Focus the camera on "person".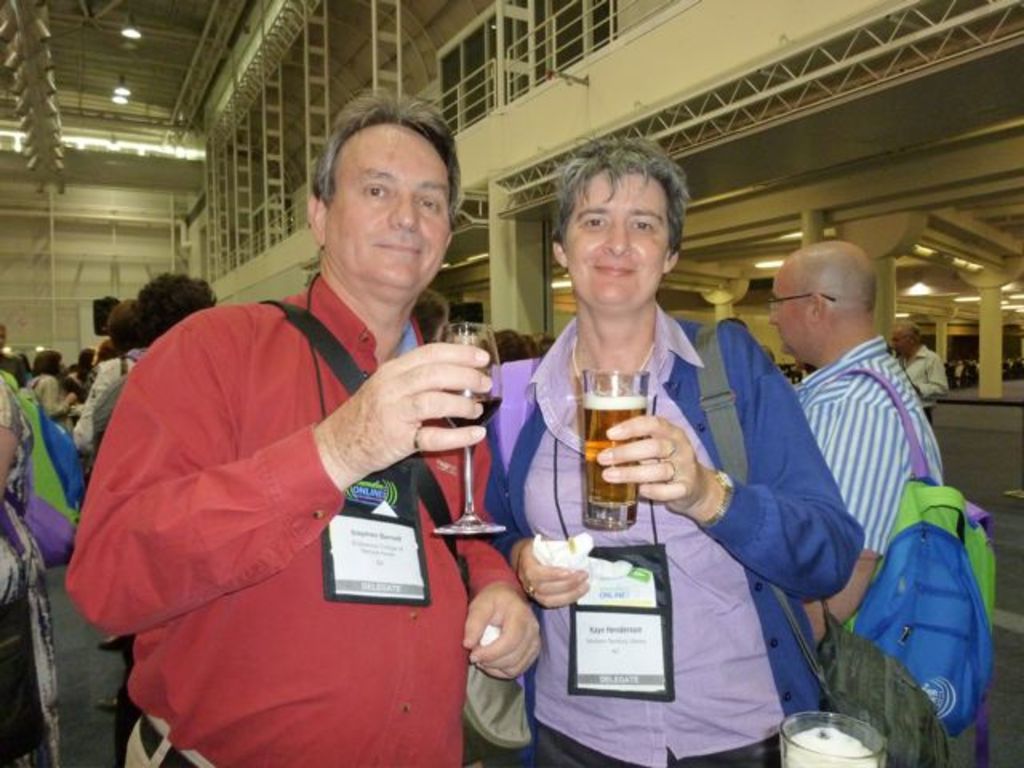
Focus region: crop(0, 326, 22, 389).
